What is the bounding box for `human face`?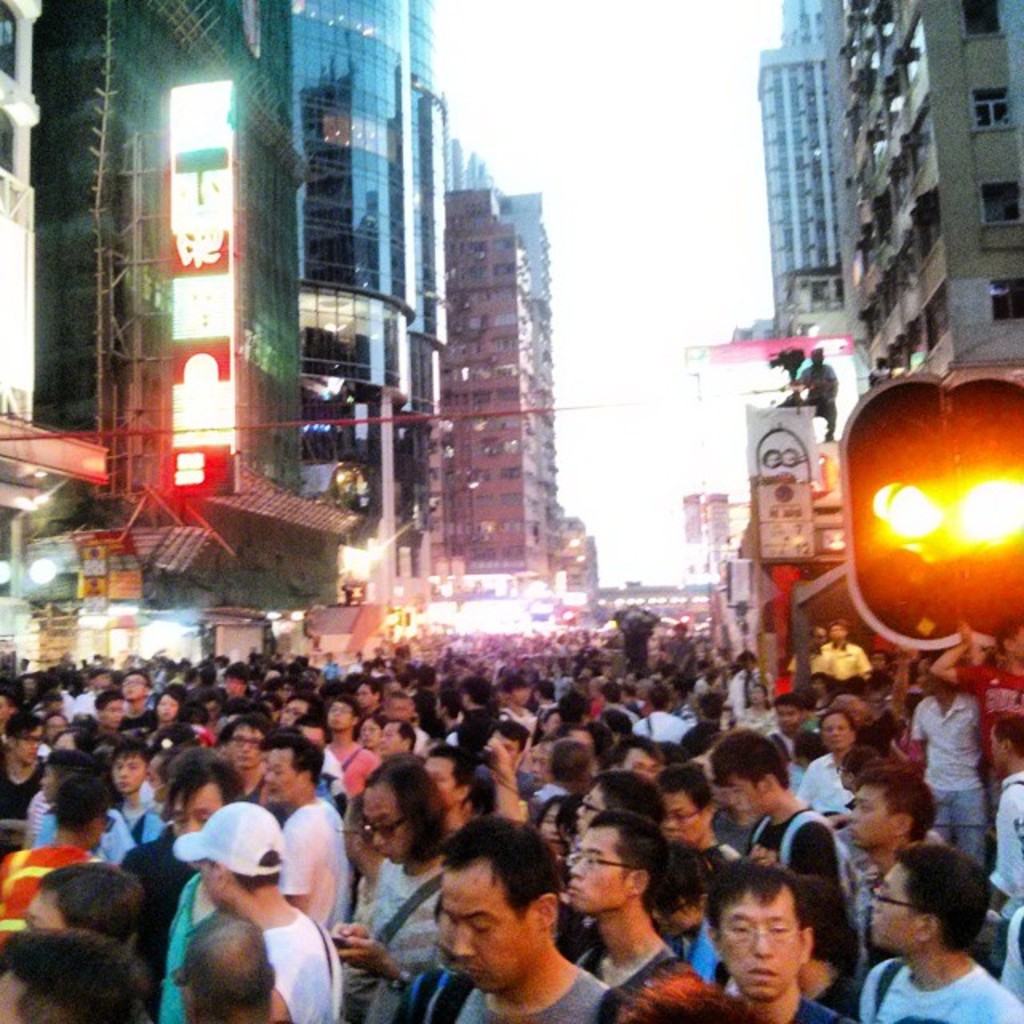
115:672:152:699.
